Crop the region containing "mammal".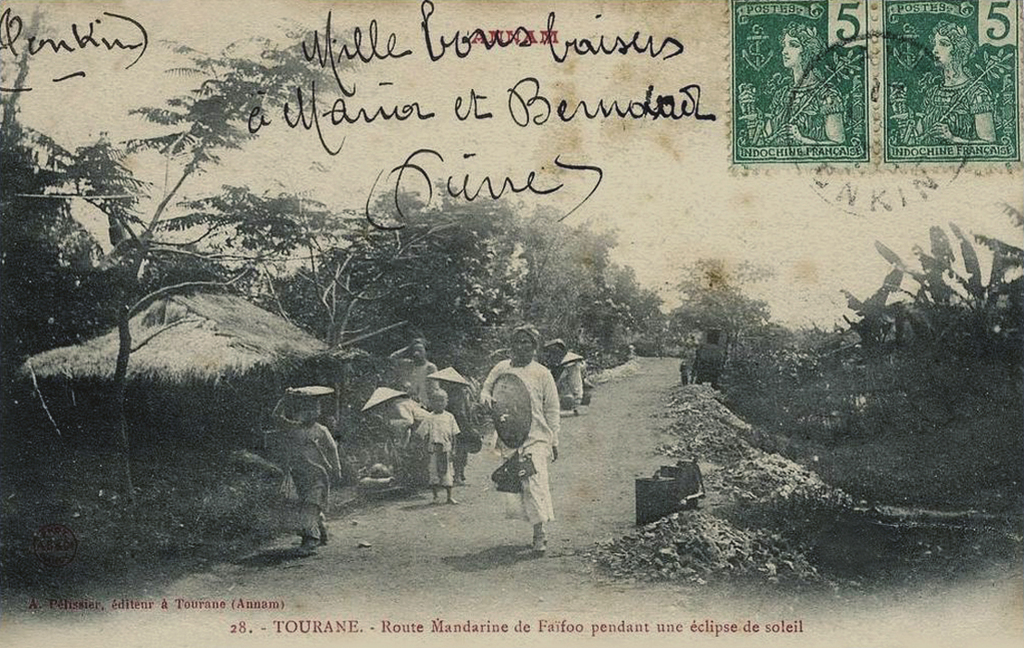
Crop region: crop(385, 337, 438, 414).
